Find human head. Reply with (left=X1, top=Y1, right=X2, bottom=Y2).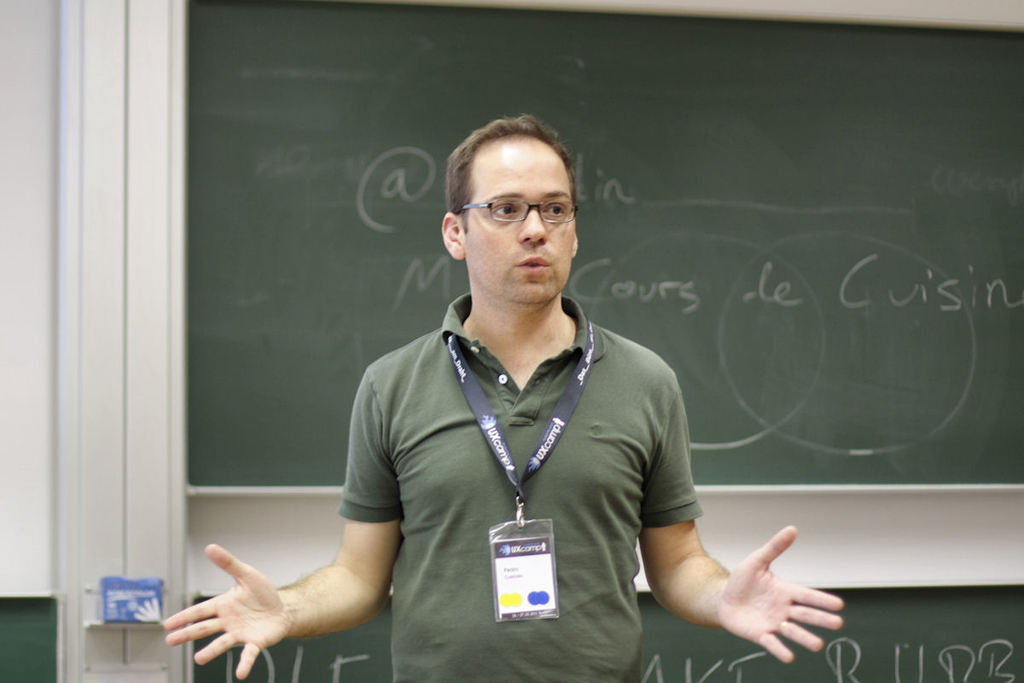
(left=439, top=109, right=595, bottom=295).
